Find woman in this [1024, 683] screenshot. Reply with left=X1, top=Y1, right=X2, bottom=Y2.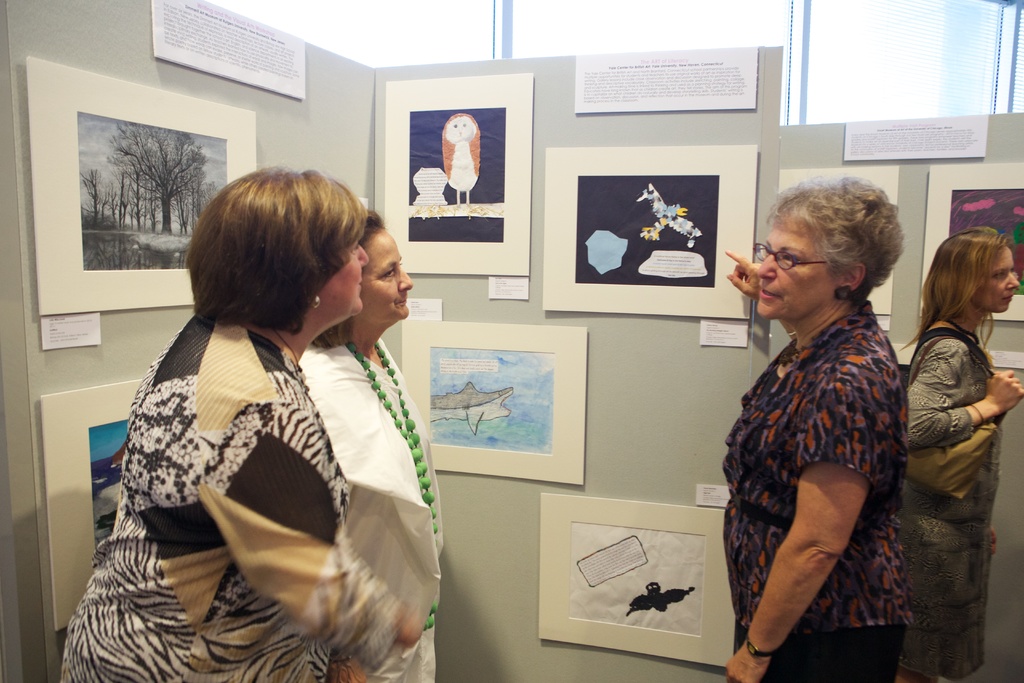
left=296, top=207, right=442, bottom=682.
